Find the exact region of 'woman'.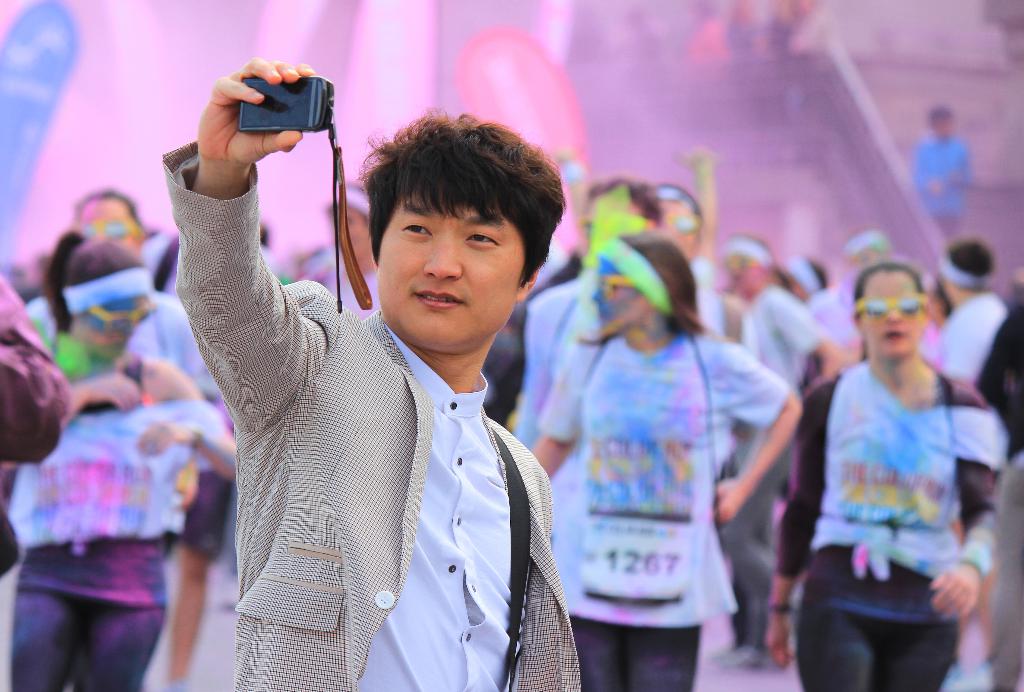
Exact region: crop(547, 209, 790, 681).
